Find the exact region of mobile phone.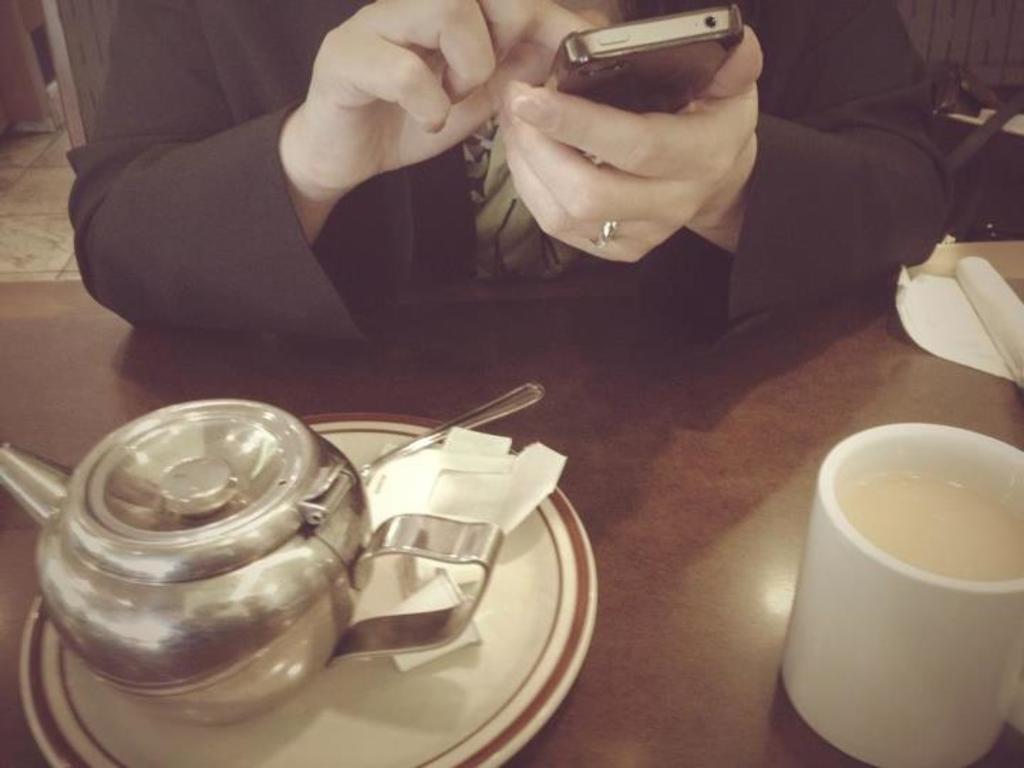
Exact region: BBox(536, 1, 744, 117).
